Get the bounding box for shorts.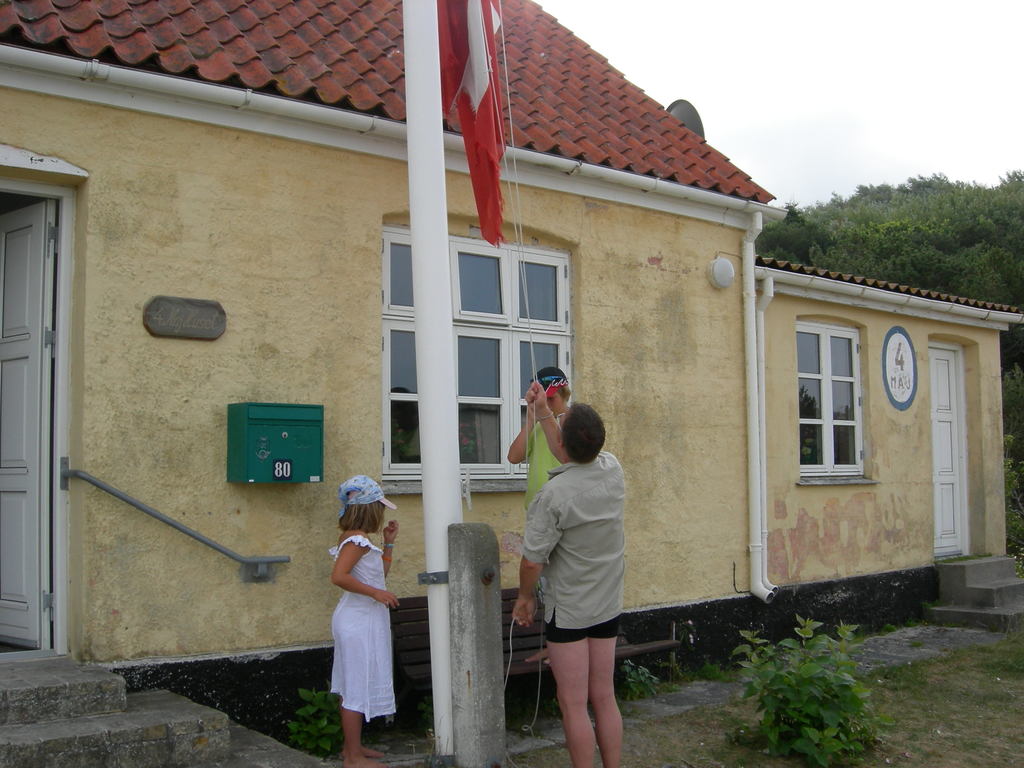
{"left": 538, "top": 570, "right": 547, "bottom": 602}.
